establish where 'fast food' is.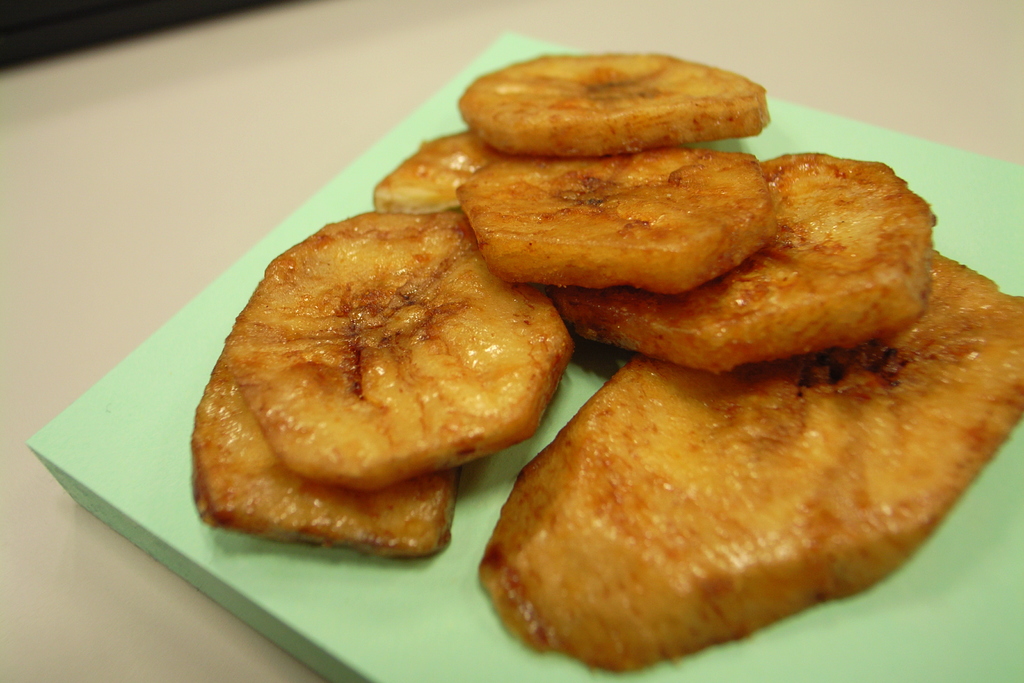
Established at (left=359, top=130, right=507, bottom=205).
